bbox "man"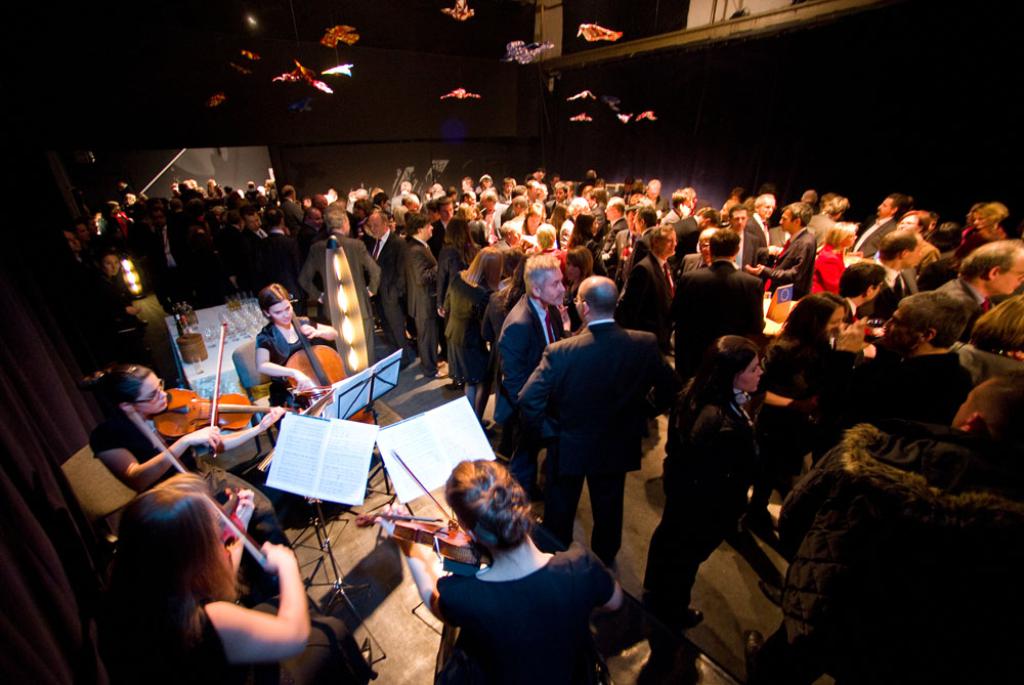
<box>499,259,569,491</box>
